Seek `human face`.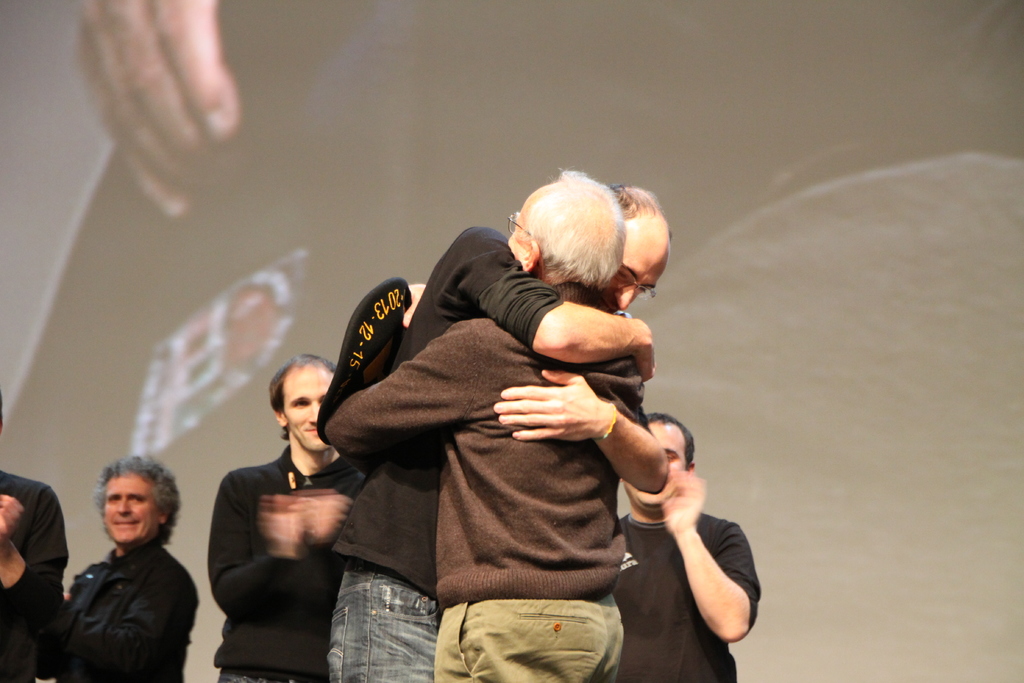
101 471 159 546.
